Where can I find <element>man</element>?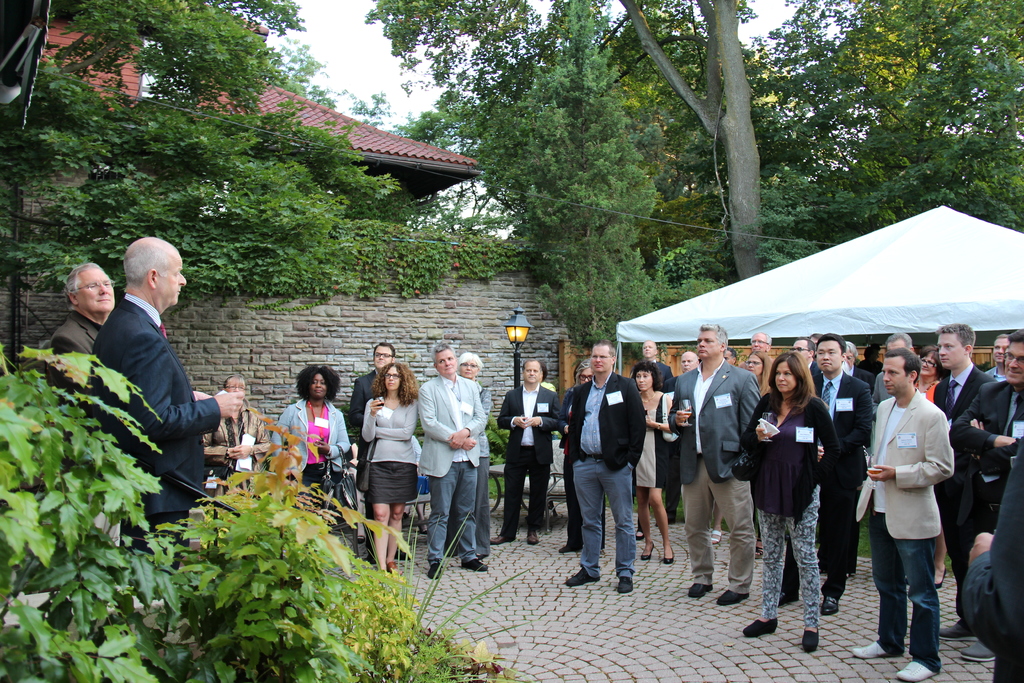
You can find it at select_region(780, 331, 872, 612).
